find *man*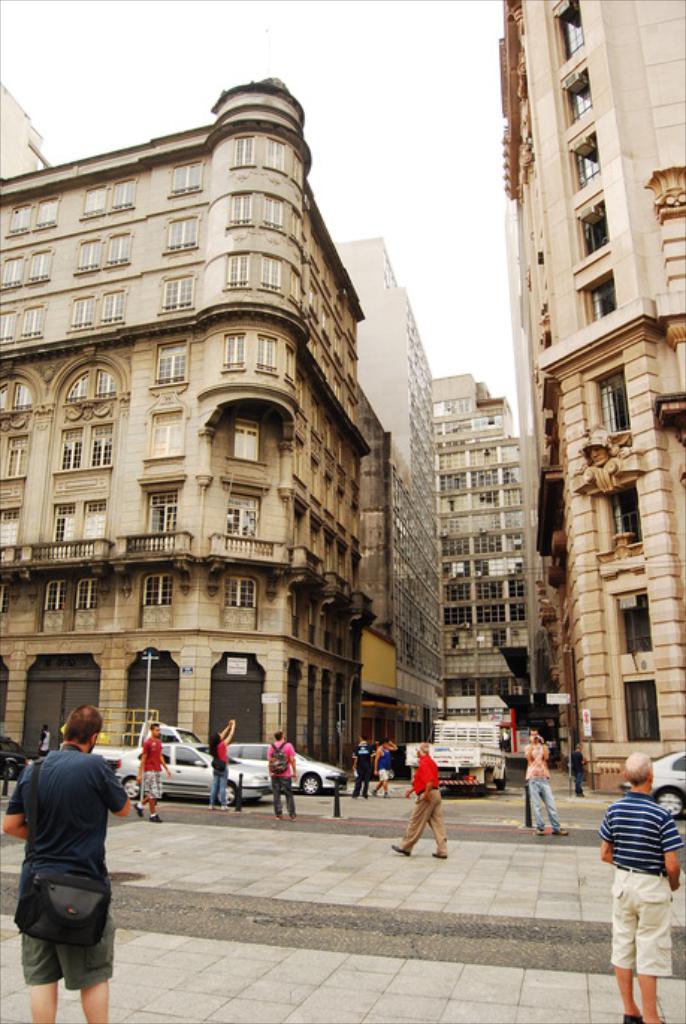
135, 722, 170, 821
